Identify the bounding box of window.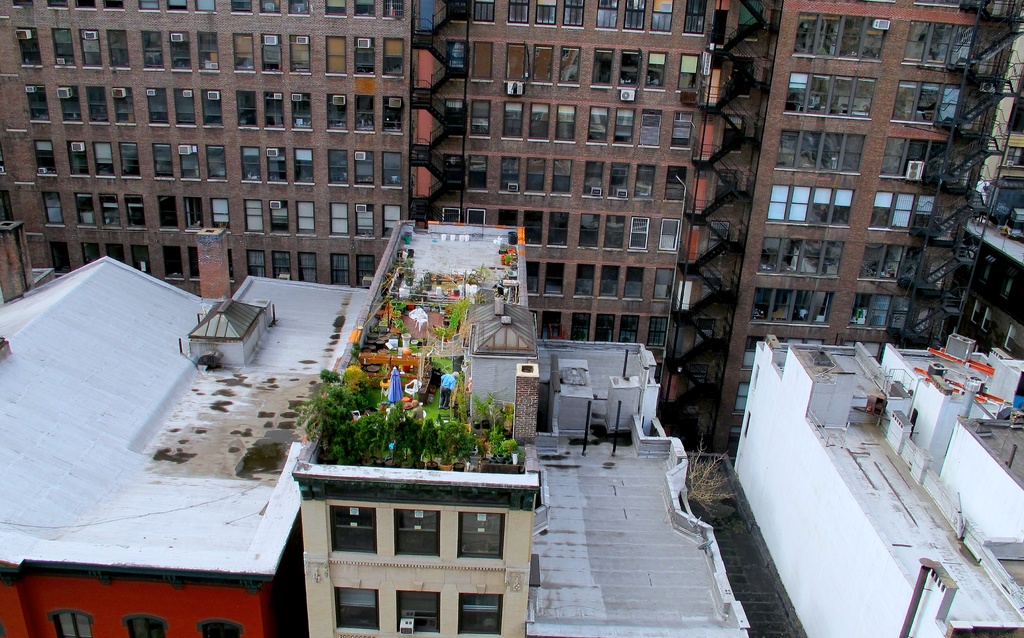
<region>353, 150, 374, 190</region>.
